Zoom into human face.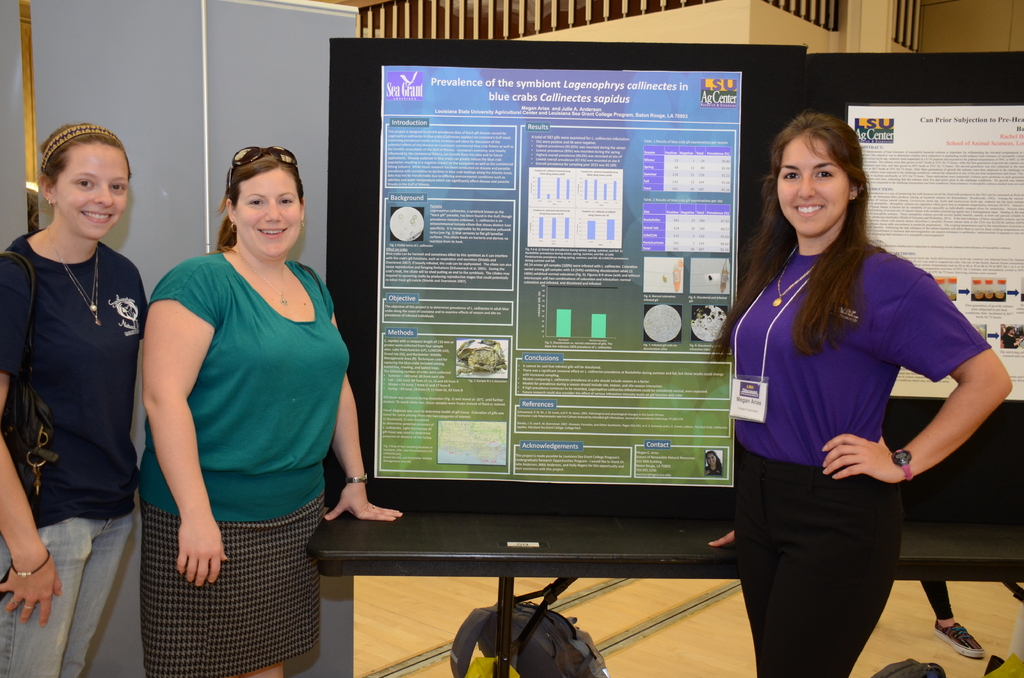
Zoom target: <region>230, 170, 305, 257</region>.
